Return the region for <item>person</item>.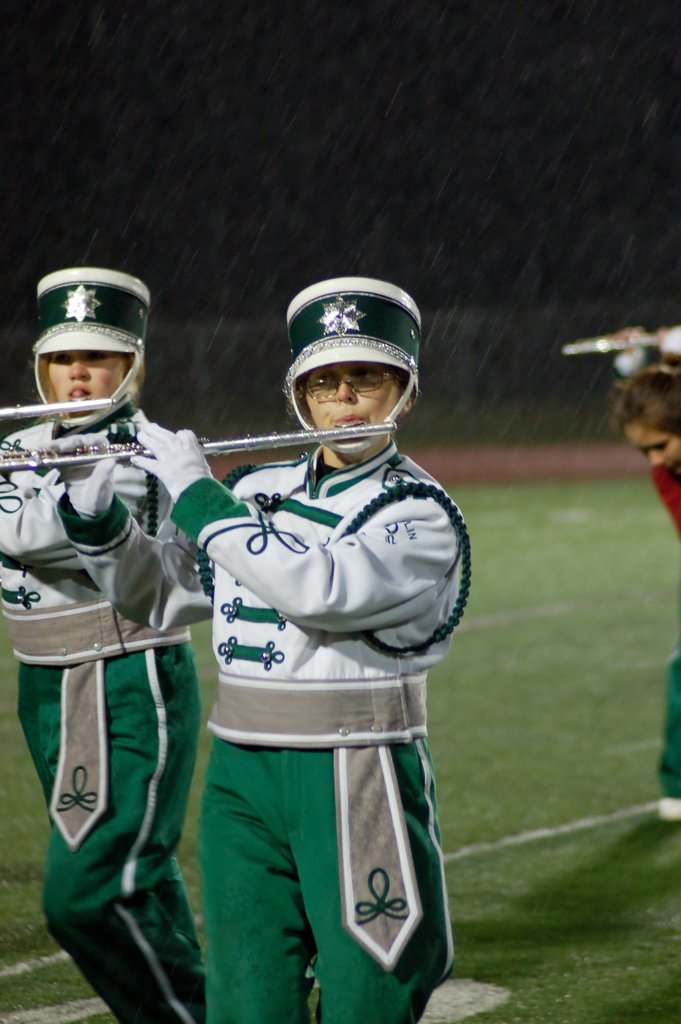
Rect(0, 267, 205, 1023).
